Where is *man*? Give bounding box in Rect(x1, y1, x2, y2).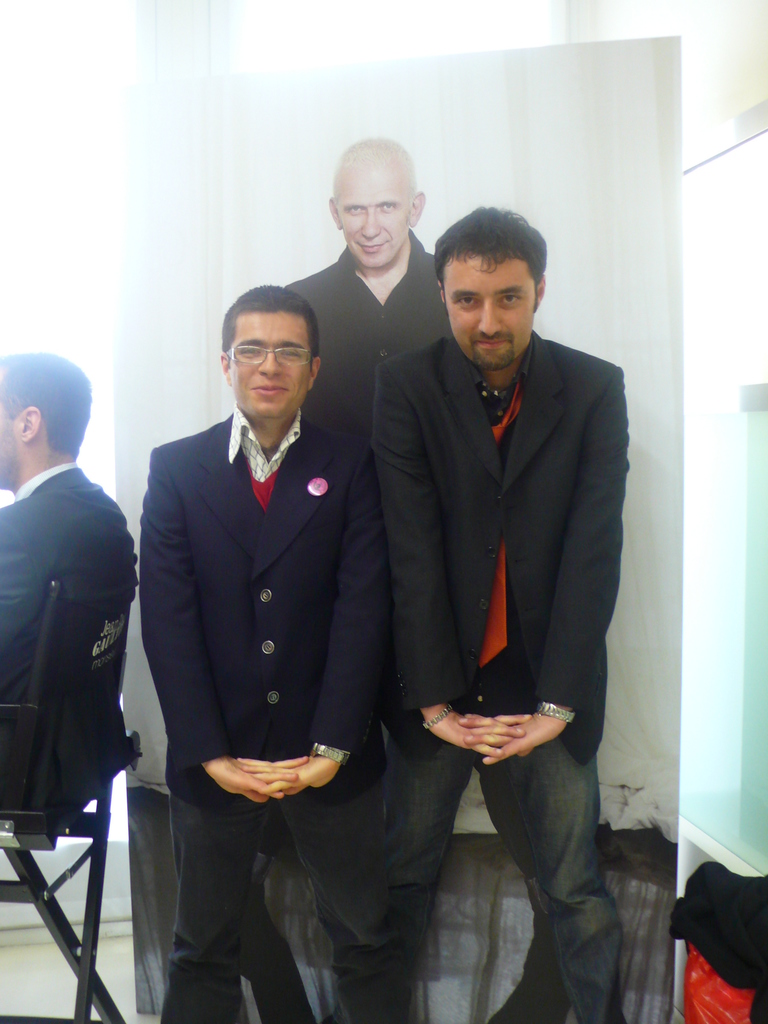
Rect(291, 132, 441, 442).
